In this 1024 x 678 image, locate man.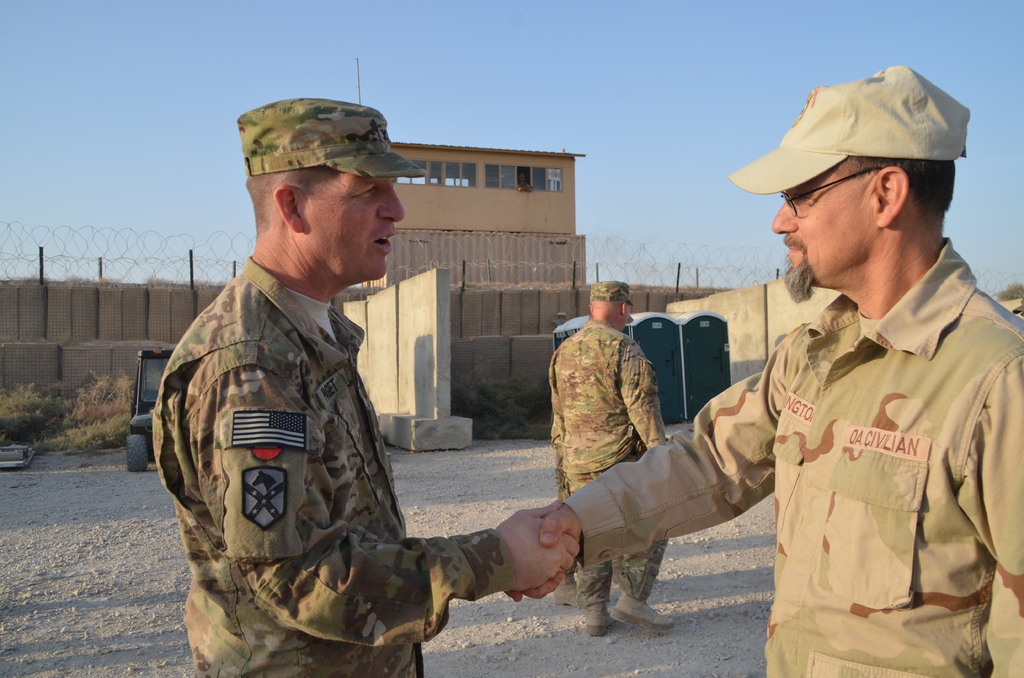
Bounding box: left=504, top=58, right=1023, bottom=677.
